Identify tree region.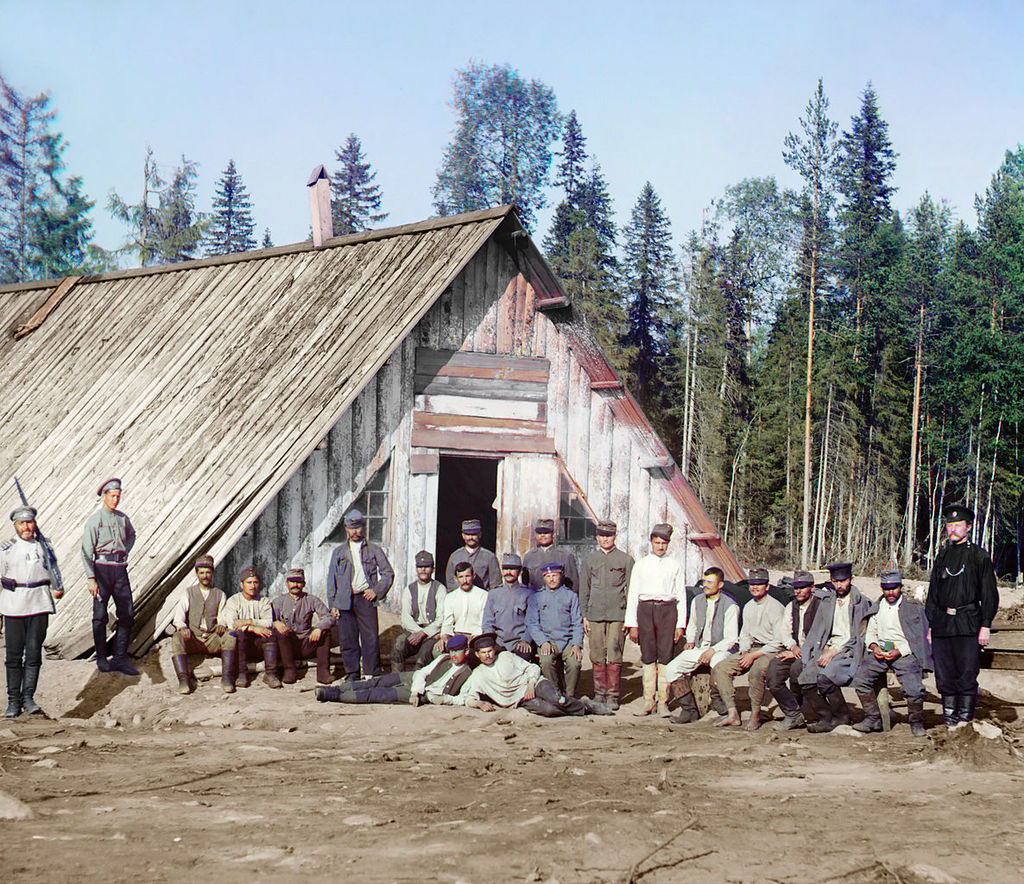
Region: box=[104, 148, 223, 267].
